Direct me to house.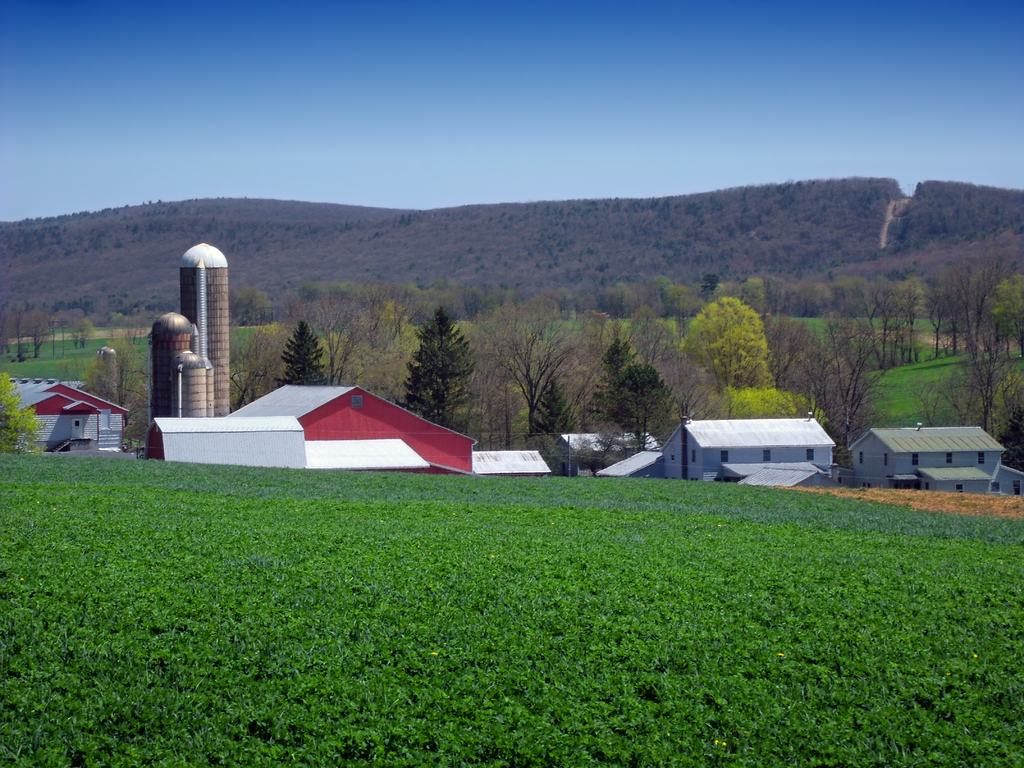
Direction: 2 374 134 450.
